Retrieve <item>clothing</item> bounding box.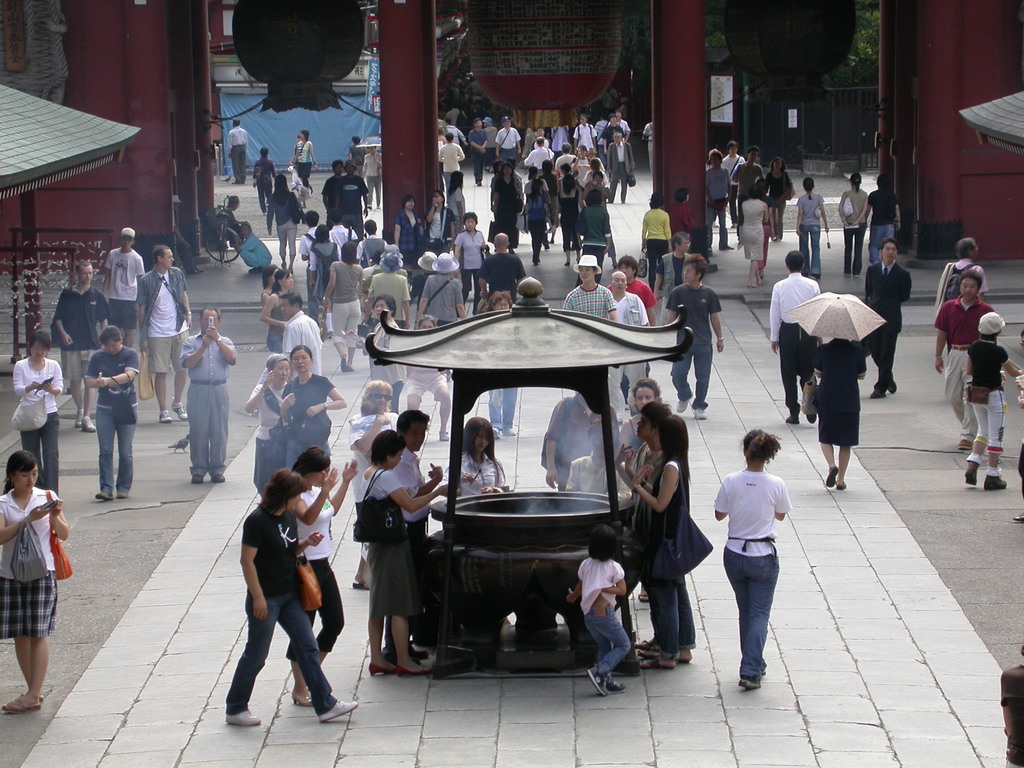
Bounding box: left=282, top=371, right=335, bottom=463.
